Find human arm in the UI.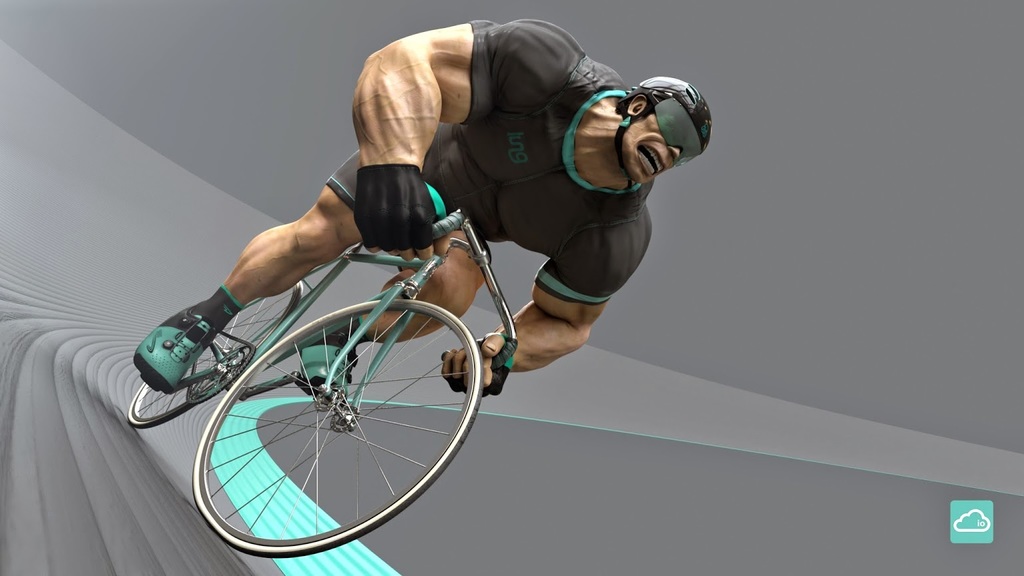
UI element at BBox(344, 15, 503, 256).
